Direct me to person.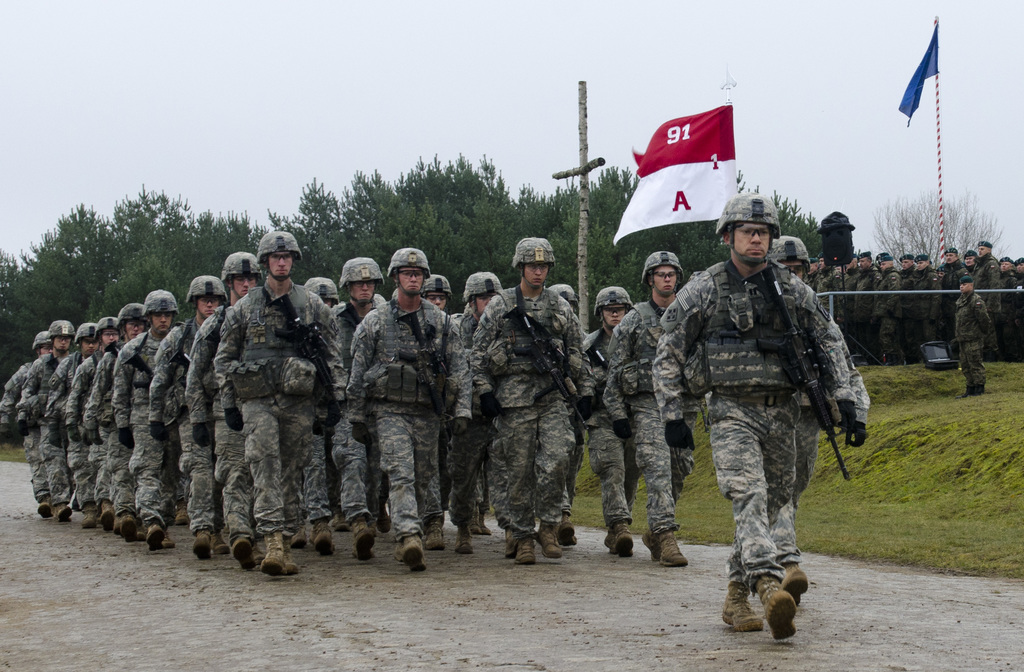
Direction: (left=147, top=273, right=229, bottom=560).
